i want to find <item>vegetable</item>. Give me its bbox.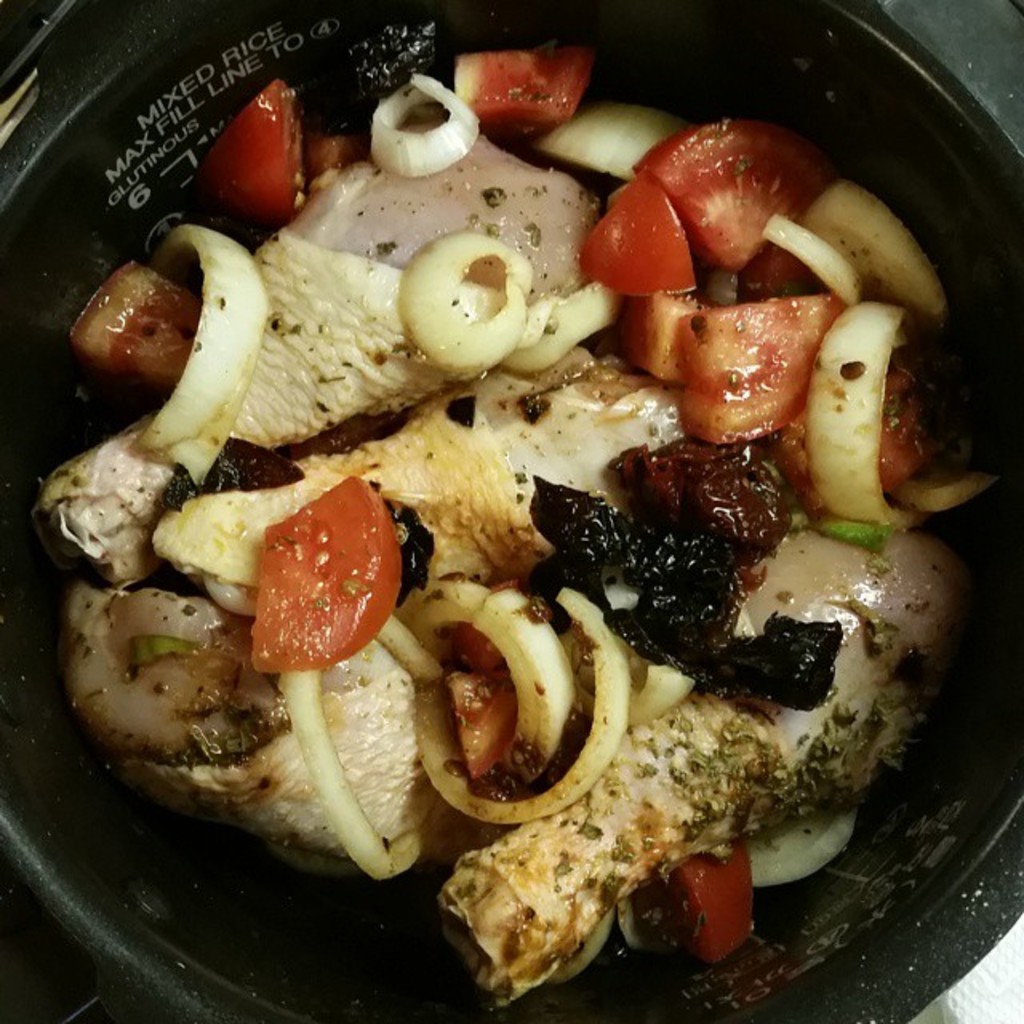
l=245, t=472, r=402, b=669.
